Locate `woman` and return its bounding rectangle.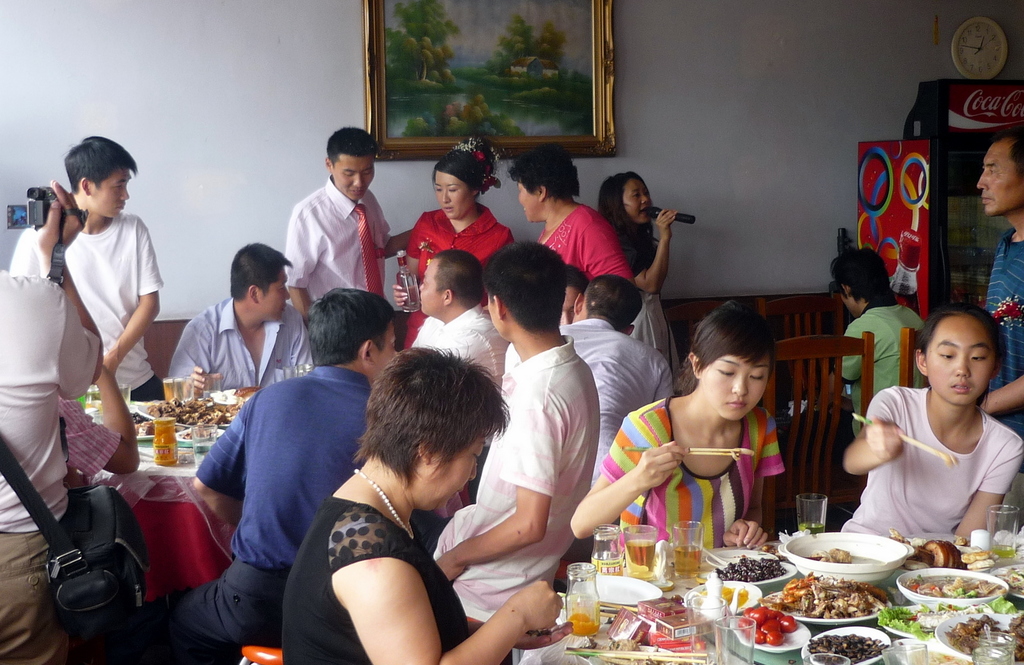
(593, 164, 682, 400).
